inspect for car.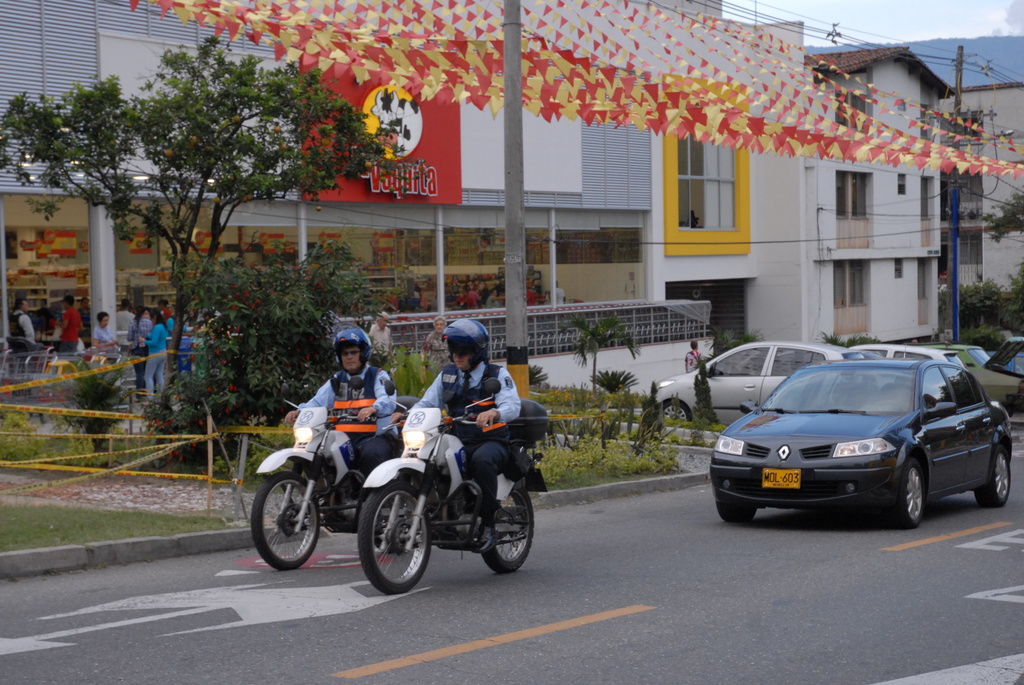
Inspection: 842/348/969/365.
